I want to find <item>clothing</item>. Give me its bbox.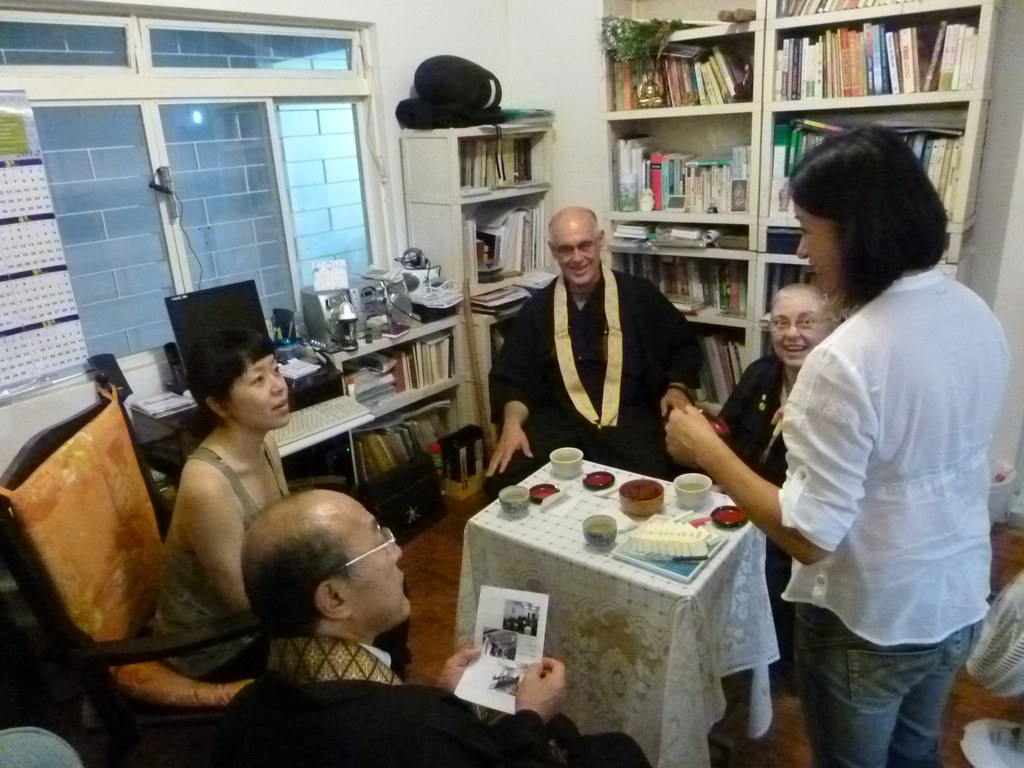
494/260/708/483.
